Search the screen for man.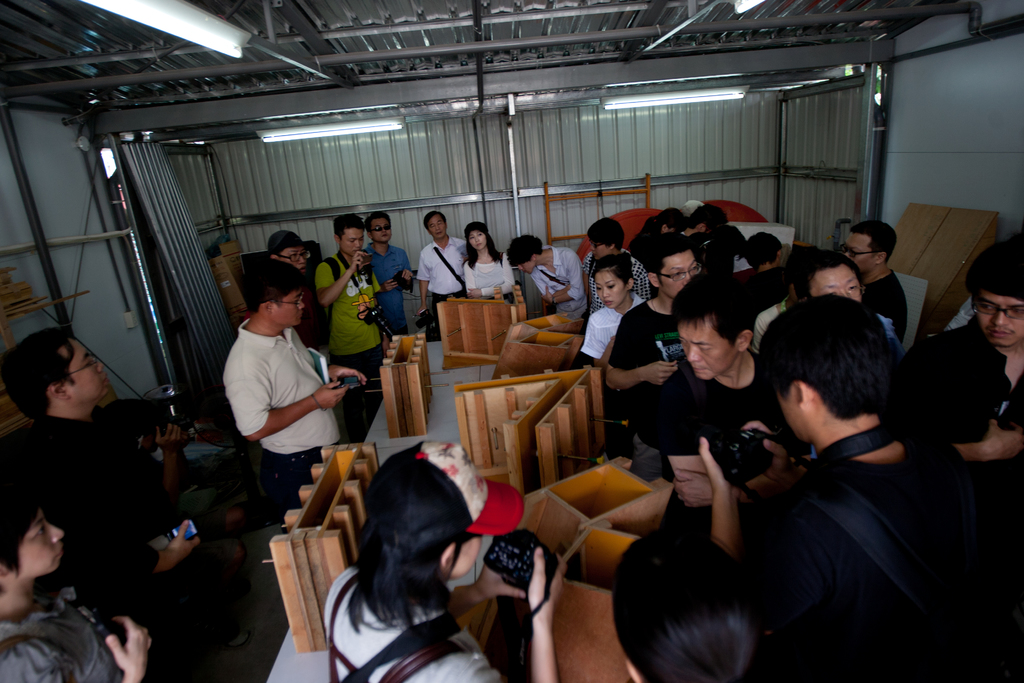
Found at (794, 254, 897, 354).
